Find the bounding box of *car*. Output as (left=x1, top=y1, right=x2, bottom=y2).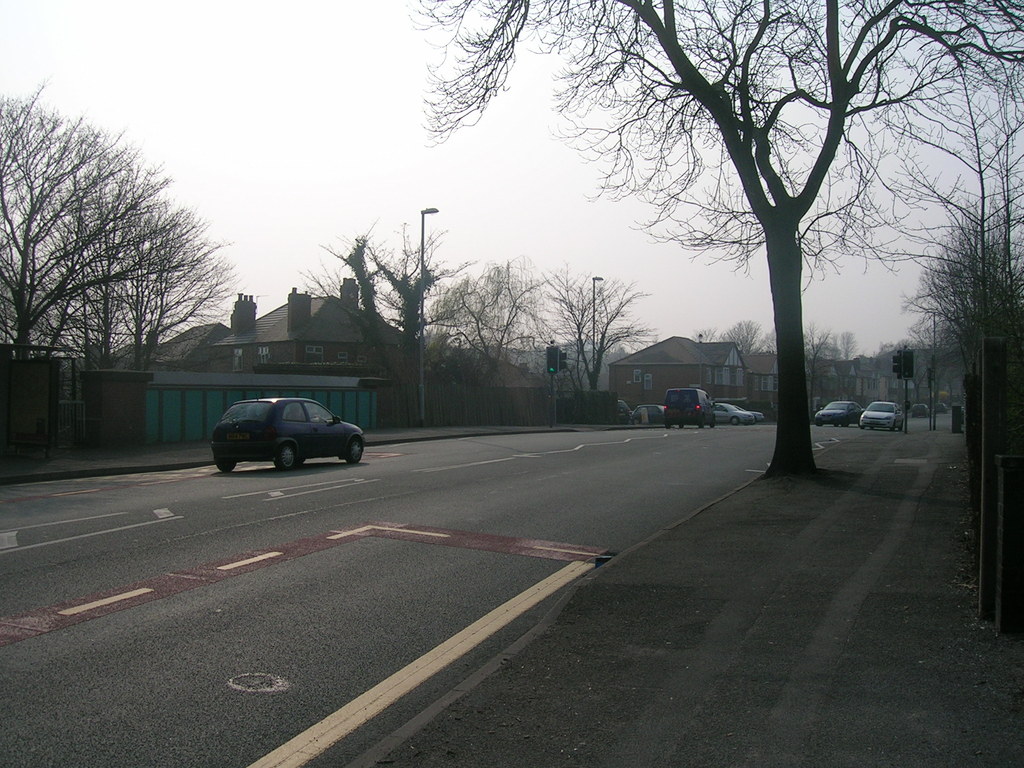
(left=631, top=402, right=664, bottom=426).
